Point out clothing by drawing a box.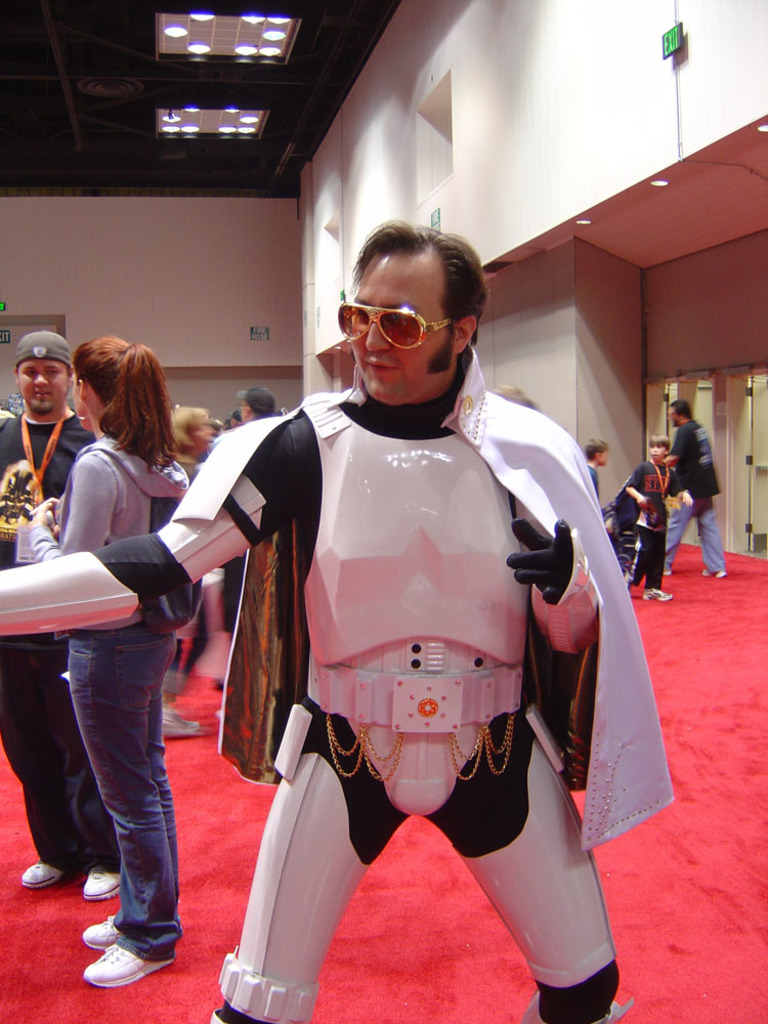
(0,412,125,876).
